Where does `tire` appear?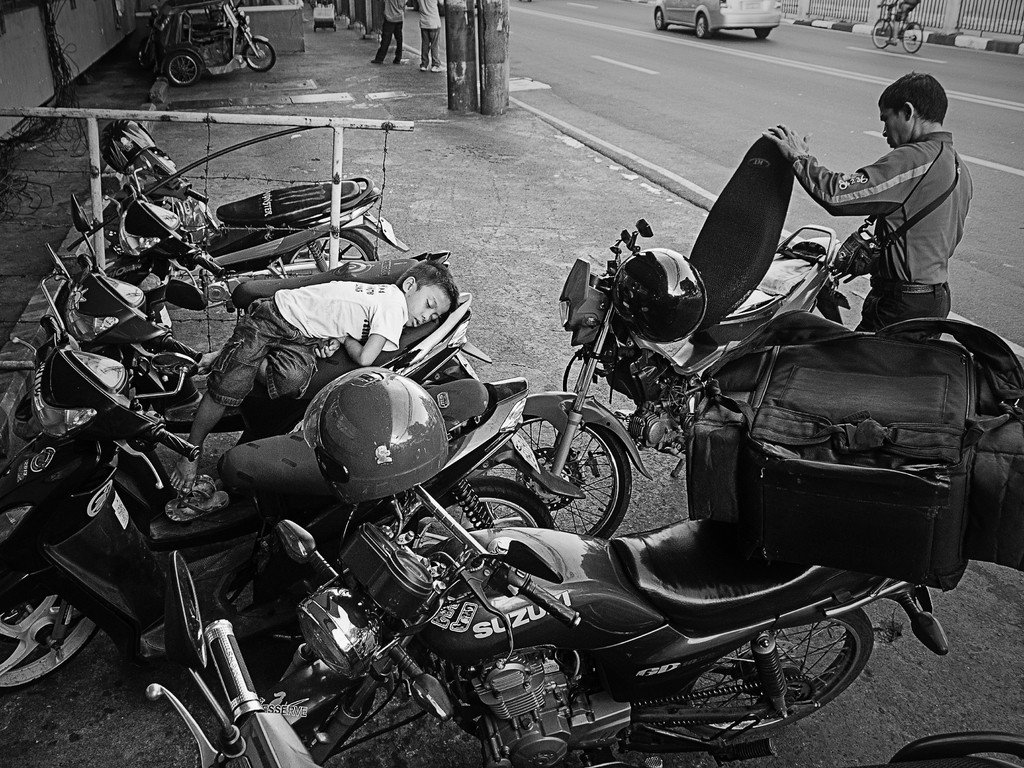
Appears at <region>654, 8, 669, 29</region>.
